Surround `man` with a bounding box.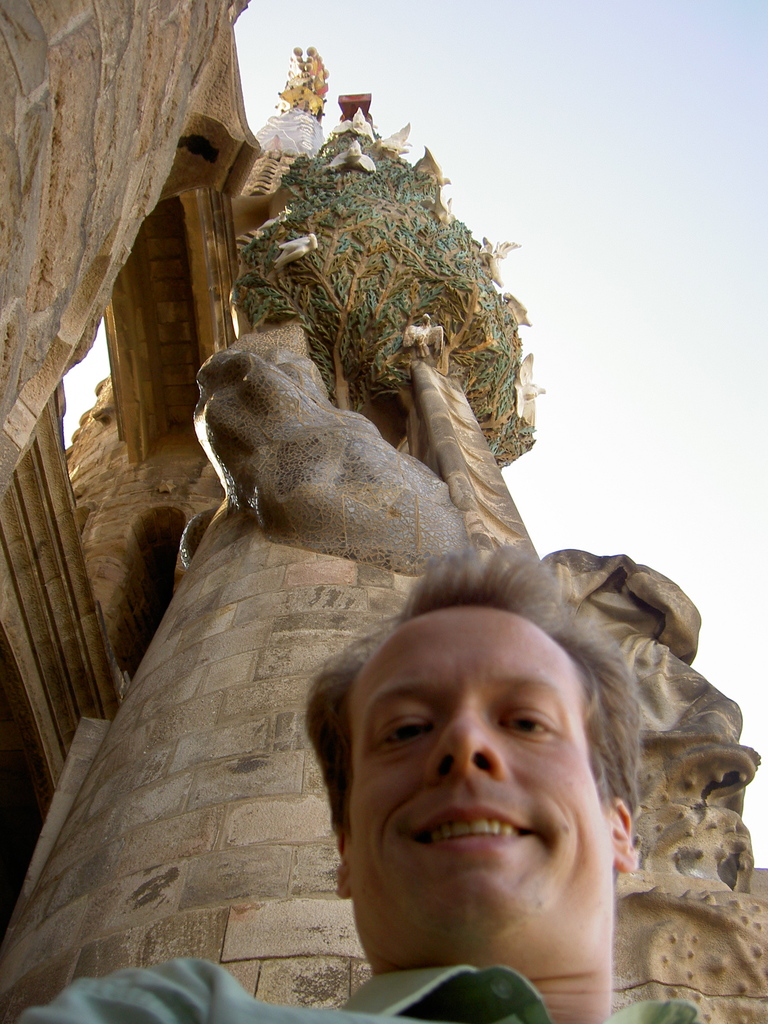
<region>15, 544, 703, 1023</region>.
